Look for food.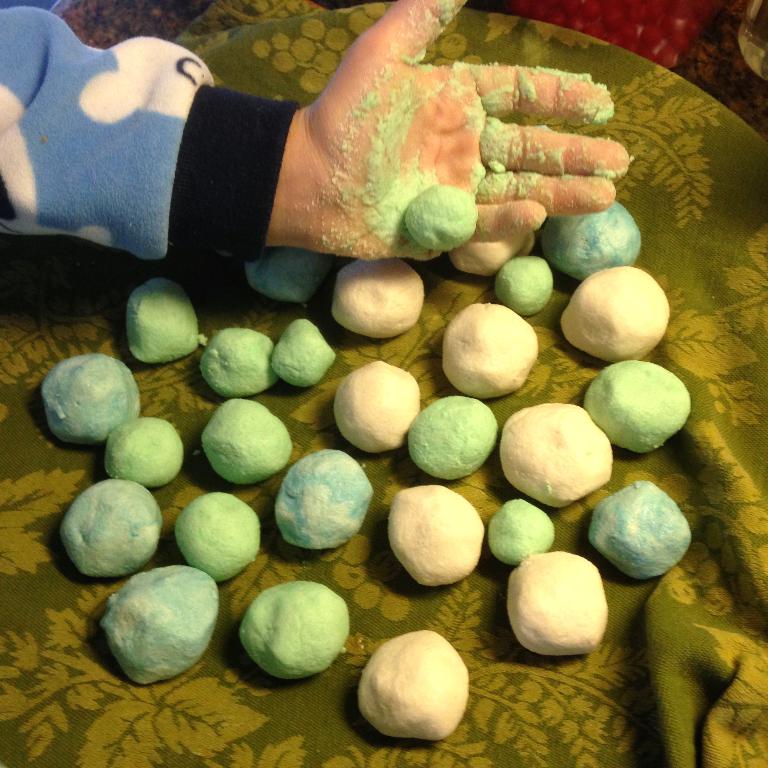
Found: 60,478,164,576.
